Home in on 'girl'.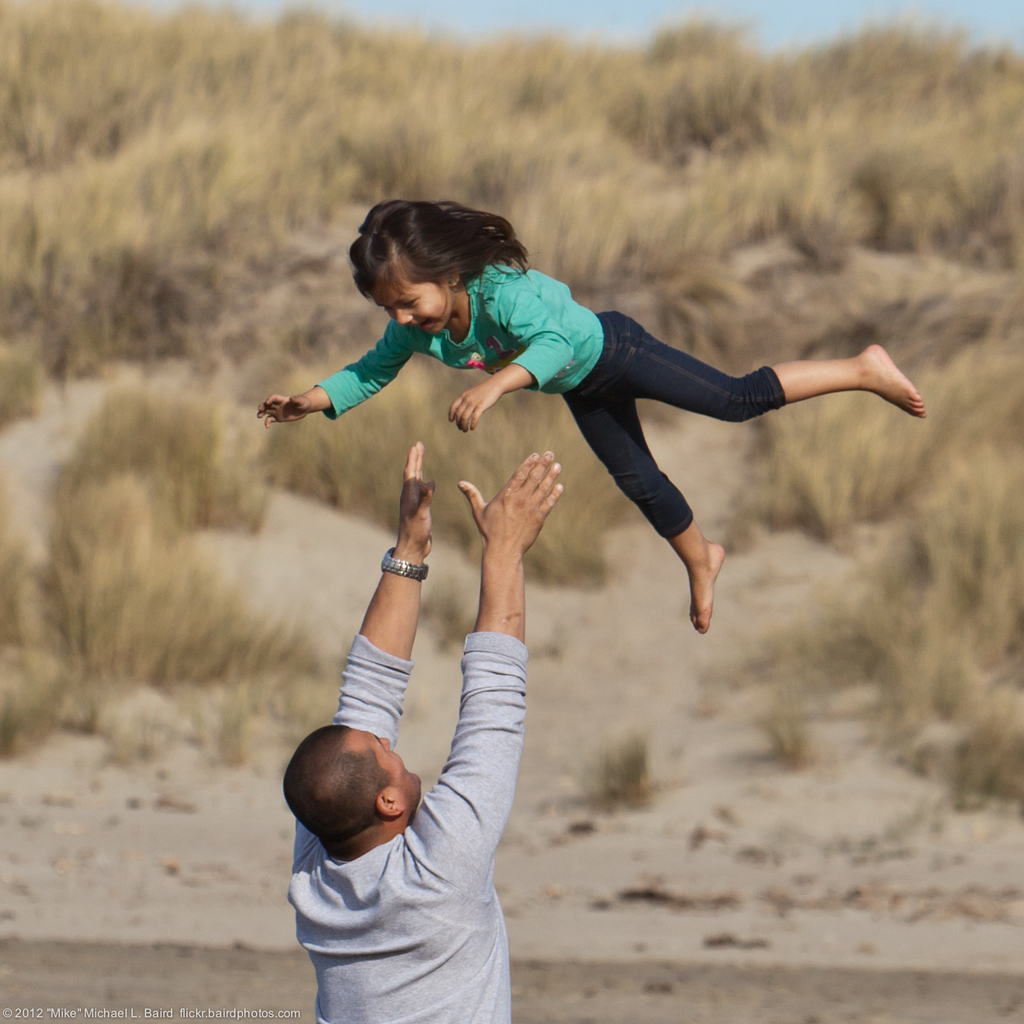
Homed in at [252, 196, 922, 636].
